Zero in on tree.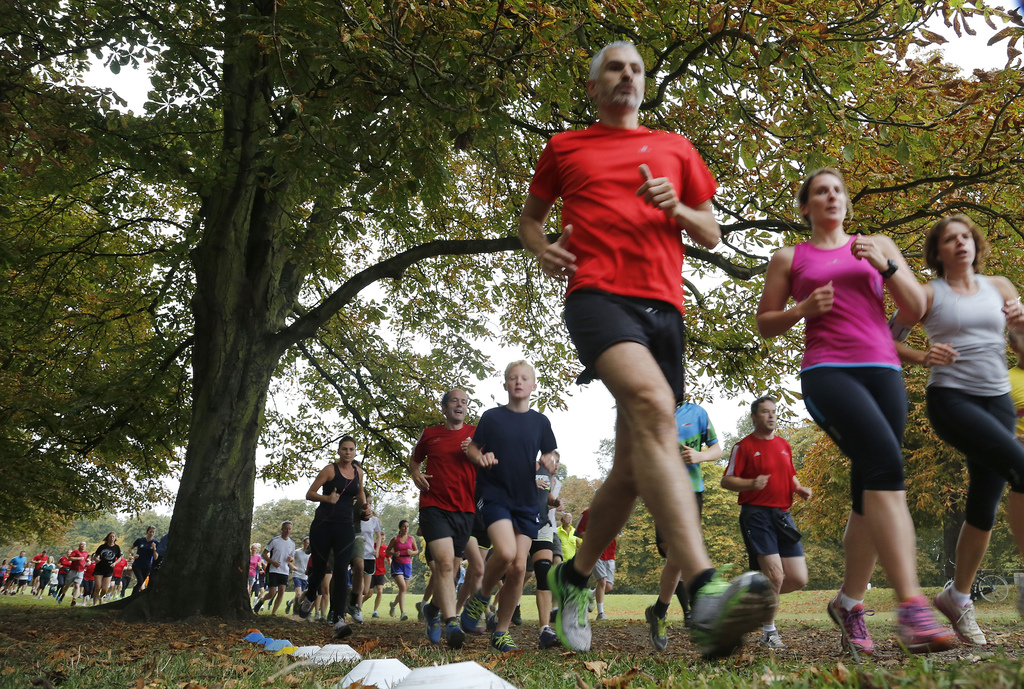
Zeroed in: select_region(760, 44, 1023, 581).
